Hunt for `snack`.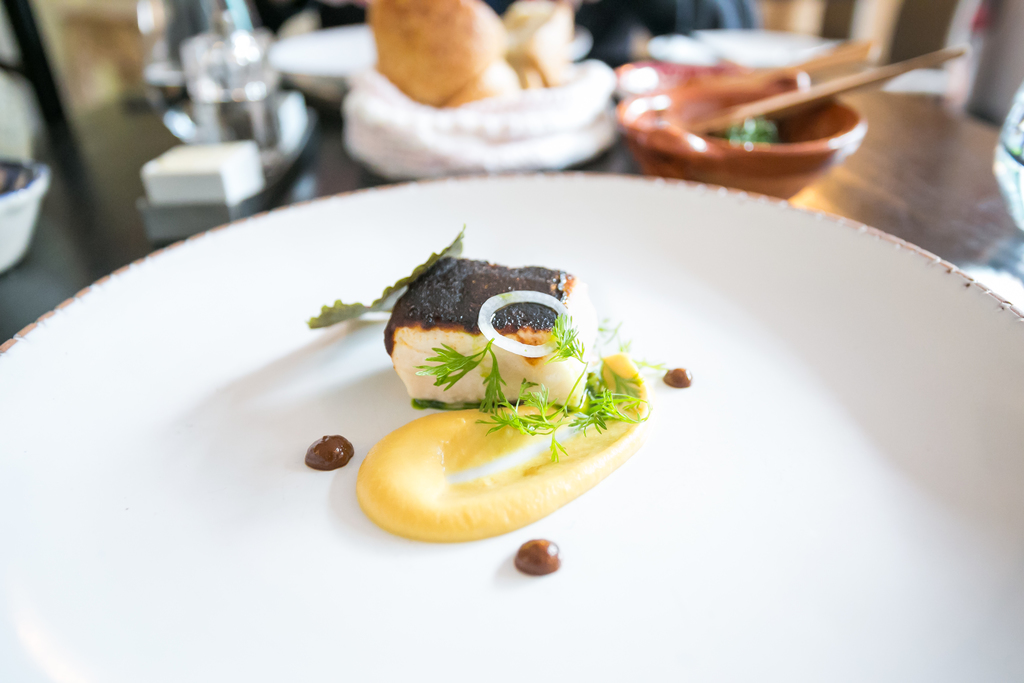
Hunted down at 309/227/691/541.
